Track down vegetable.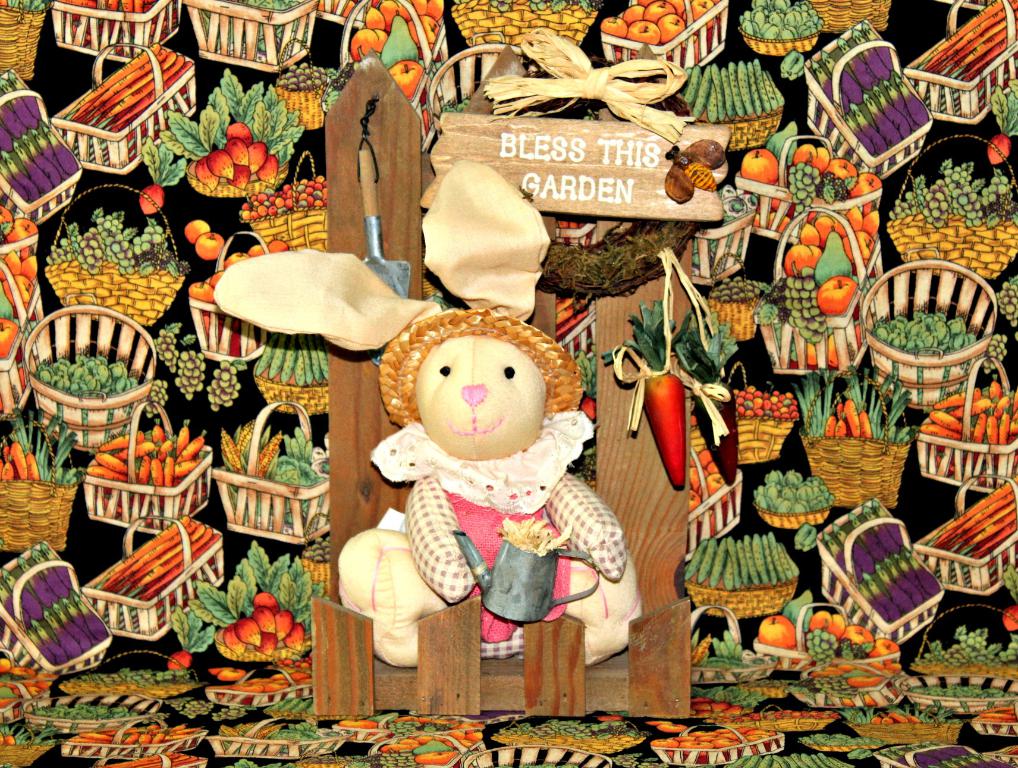
Tracked to x1=847 y1=746 x2=879 y2=762.
